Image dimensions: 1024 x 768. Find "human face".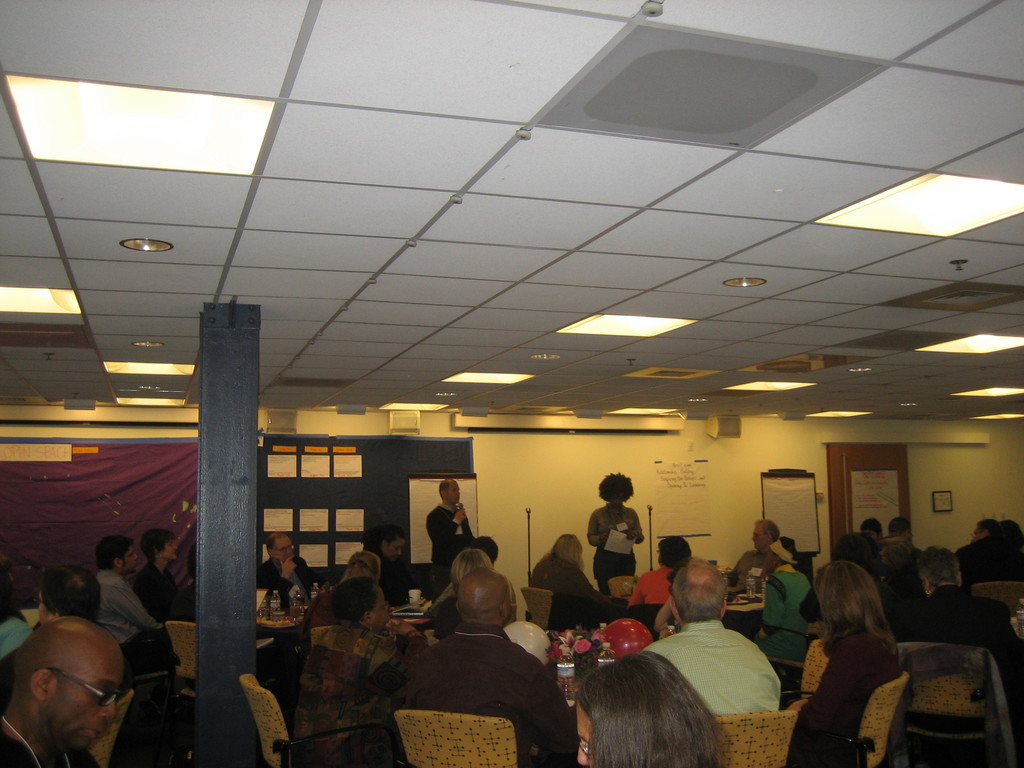
bbox(273, 538, 292, 561).
